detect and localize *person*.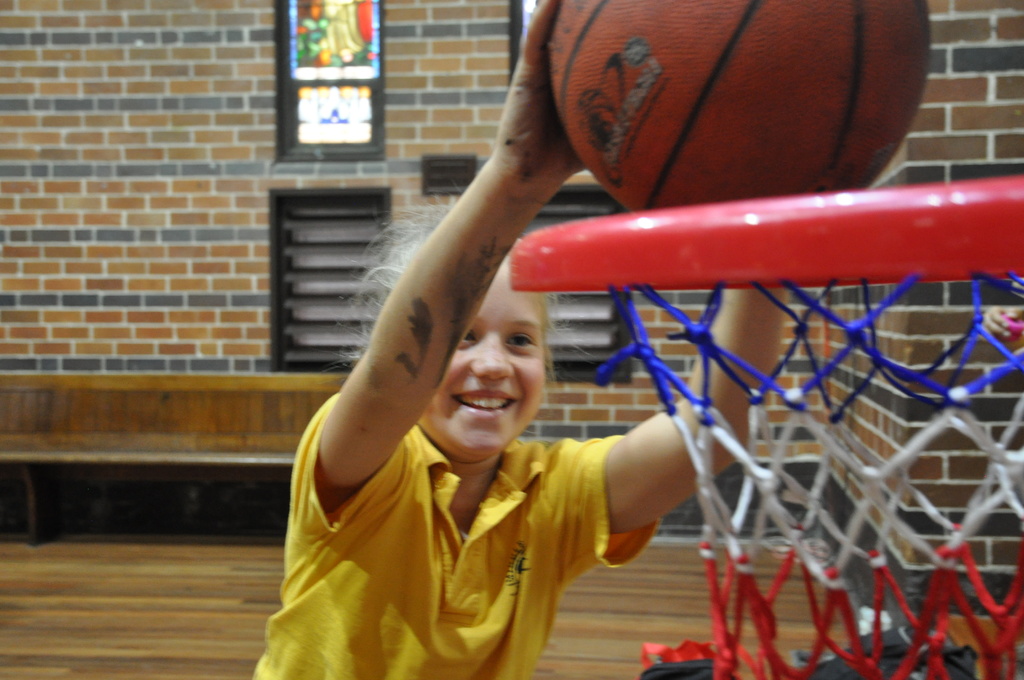
Localized at pyautogui.locateOnScreen(266, 88, 775, 676).
